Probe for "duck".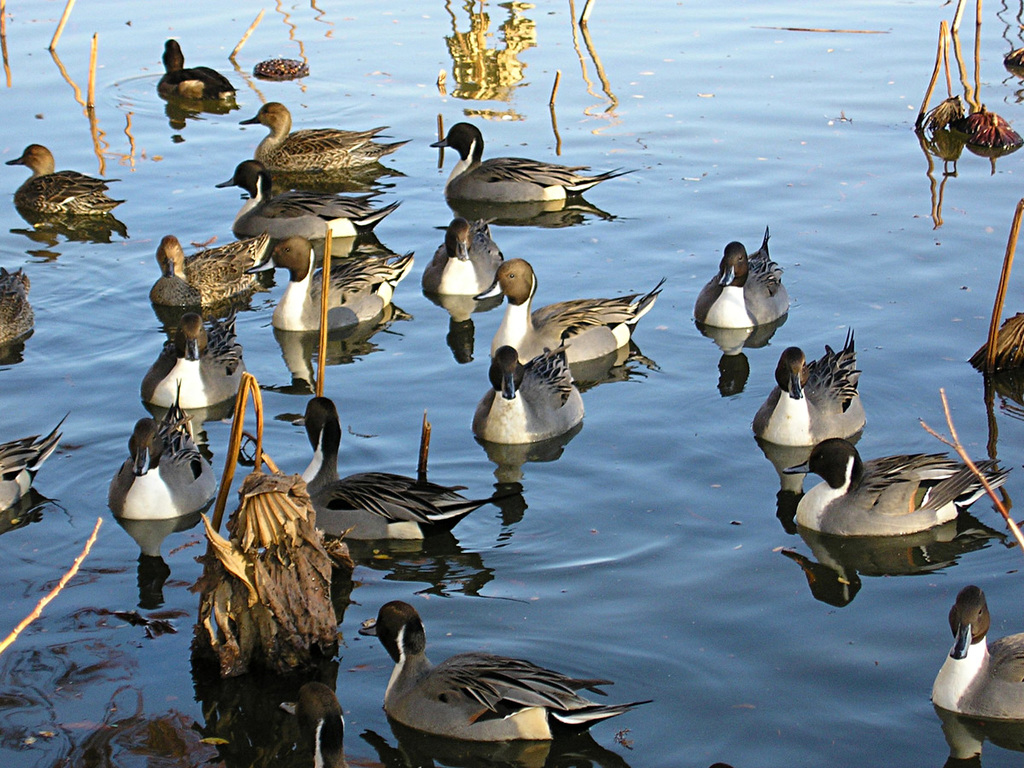
Probe result: crop(785, 440, 1012, 535).
